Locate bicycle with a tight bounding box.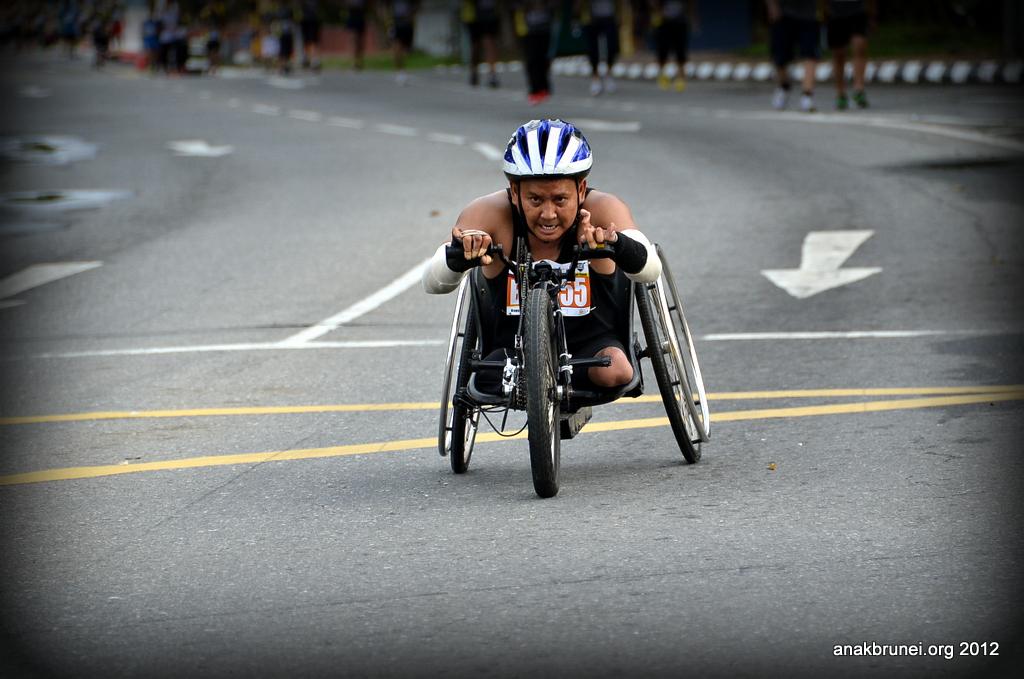
pyautogui.locateOnScreen(435, 240, 715, 494).
